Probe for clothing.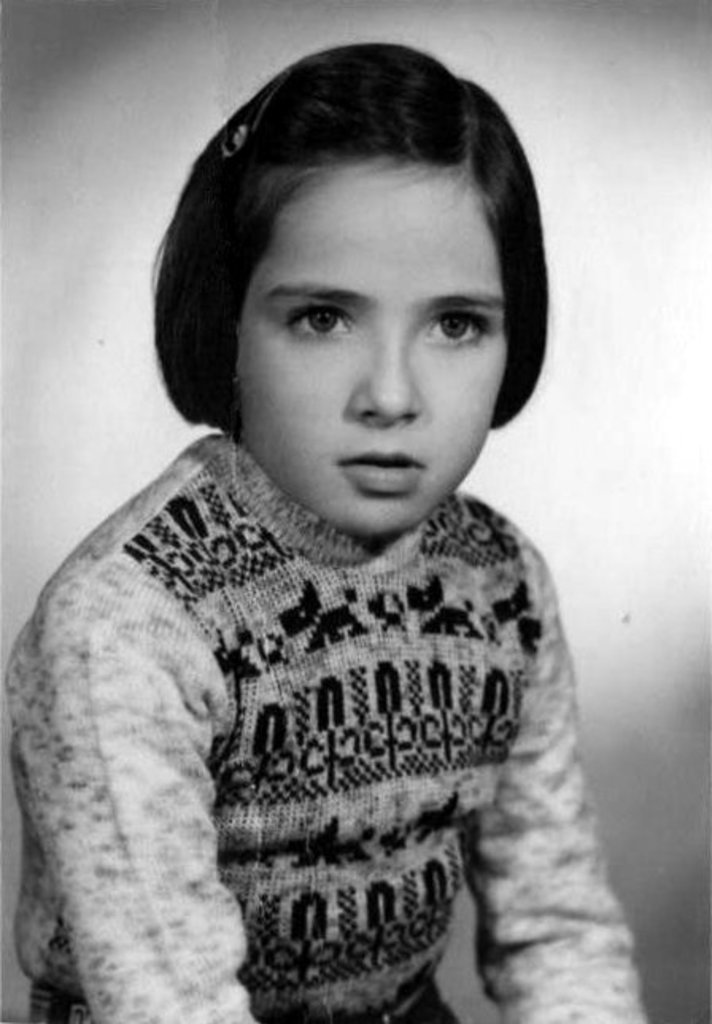
Probe result: {"x1": 16, "y1": 336, "x2": 631, "y2": 1022}.
